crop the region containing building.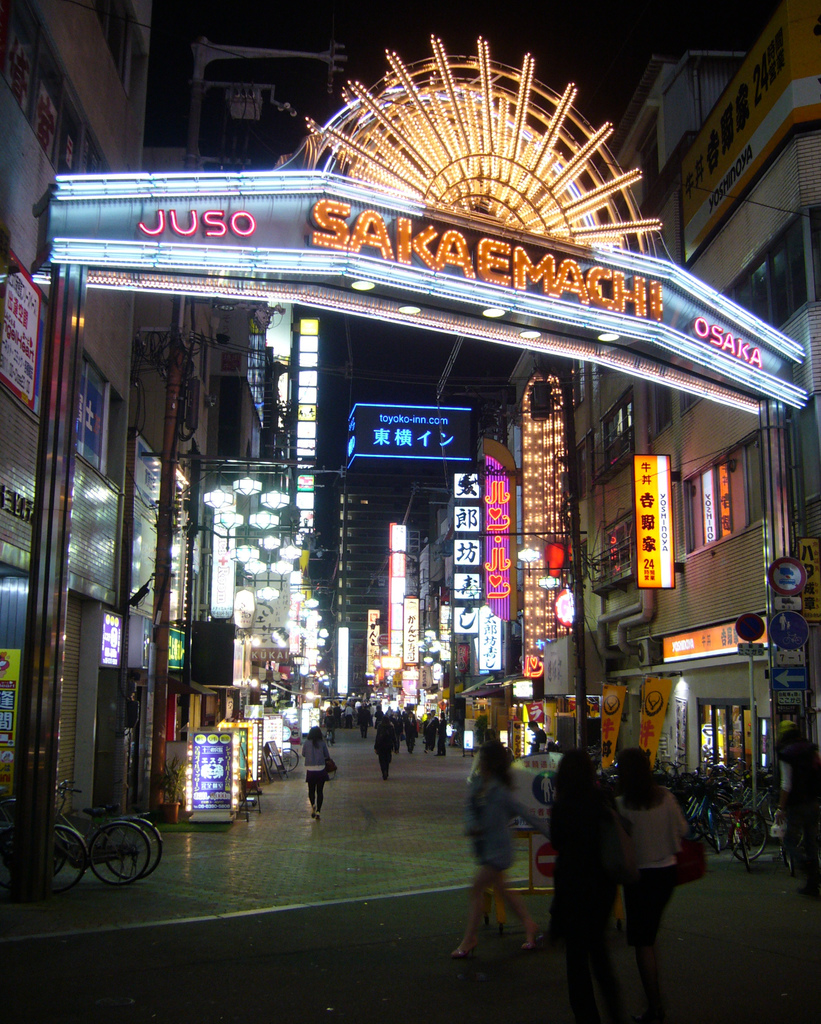
Crop region: [0,0,820,842].
